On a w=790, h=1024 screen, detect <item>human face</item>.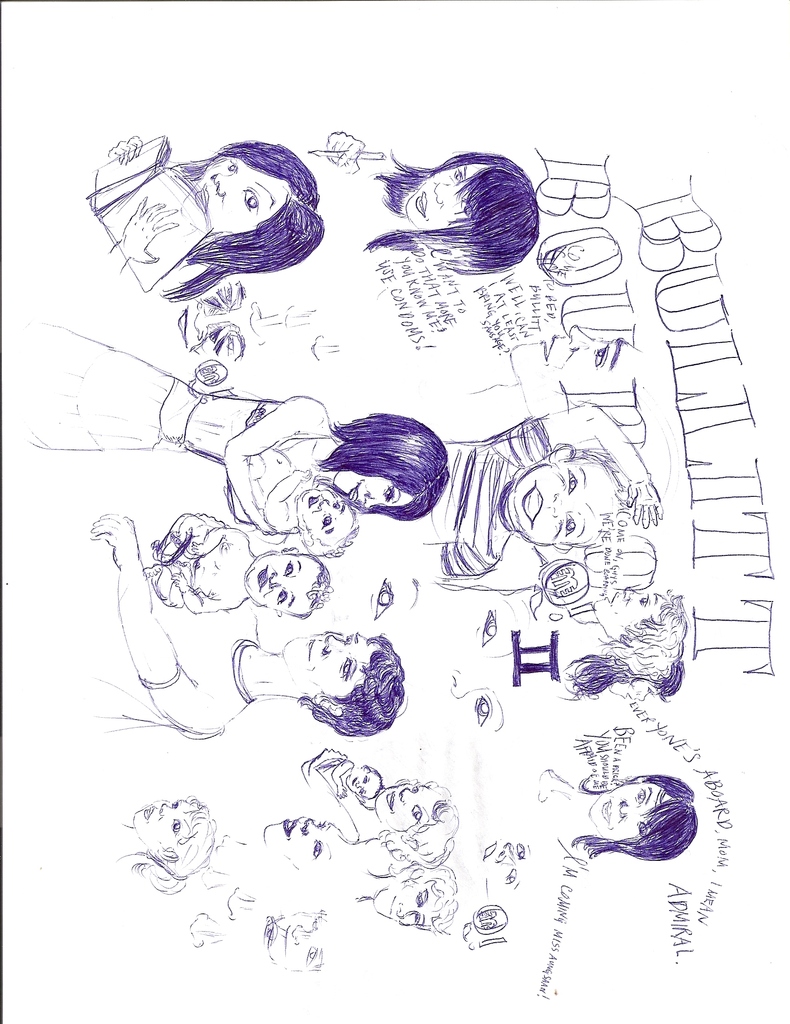
{"left": 353, "top": 872, "right": 419, "bottom": 933}.
